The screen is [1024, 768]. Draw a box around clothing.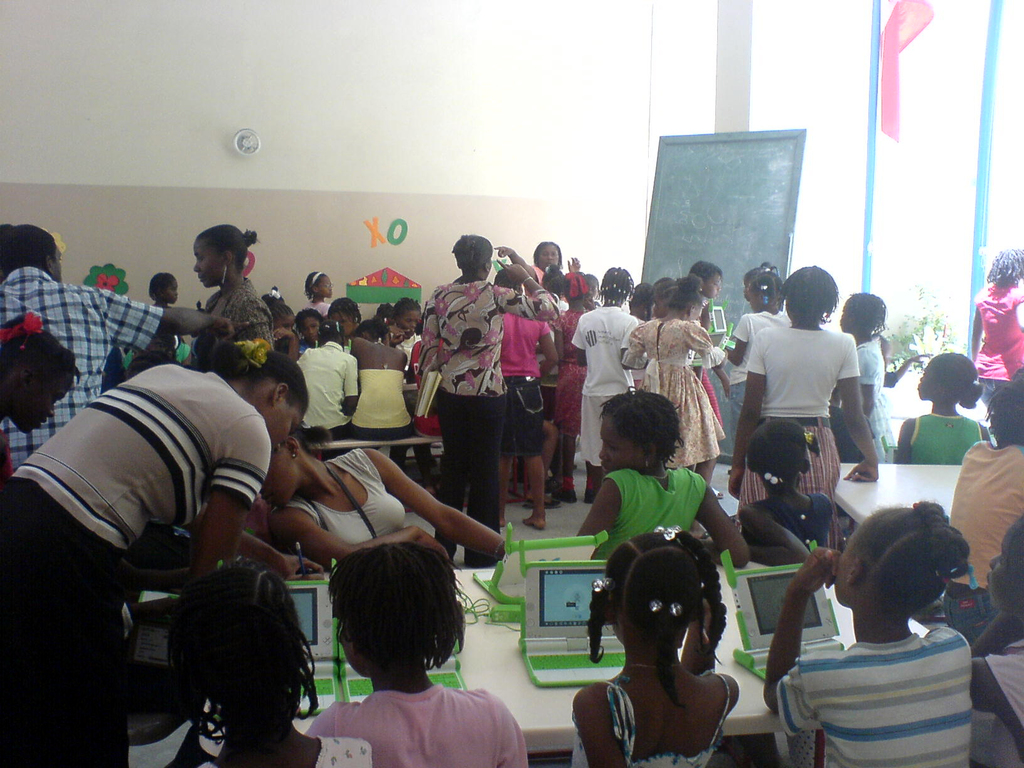
[350,372,413,445].
